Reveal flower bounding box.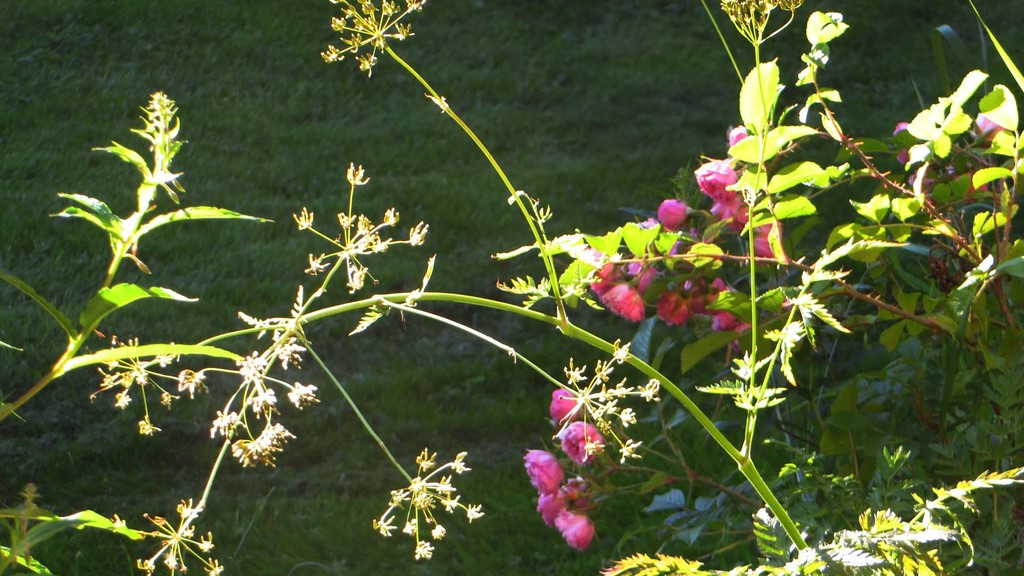
Revealed: box(596, 276, 641, 324).
